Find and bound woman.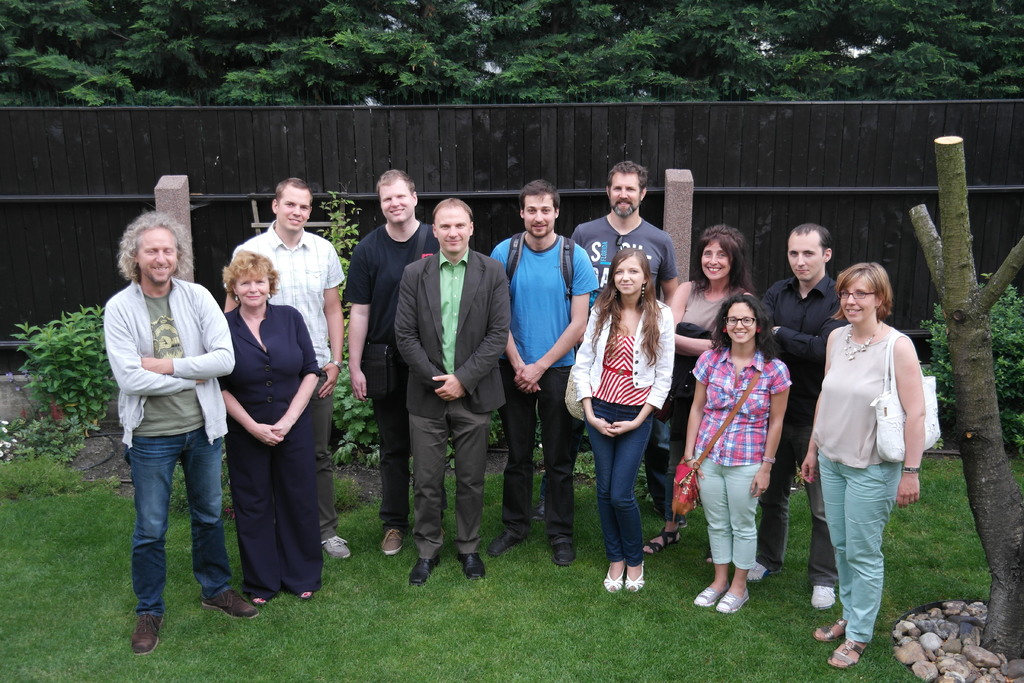
Bound: (641, 222, 756, 563).
